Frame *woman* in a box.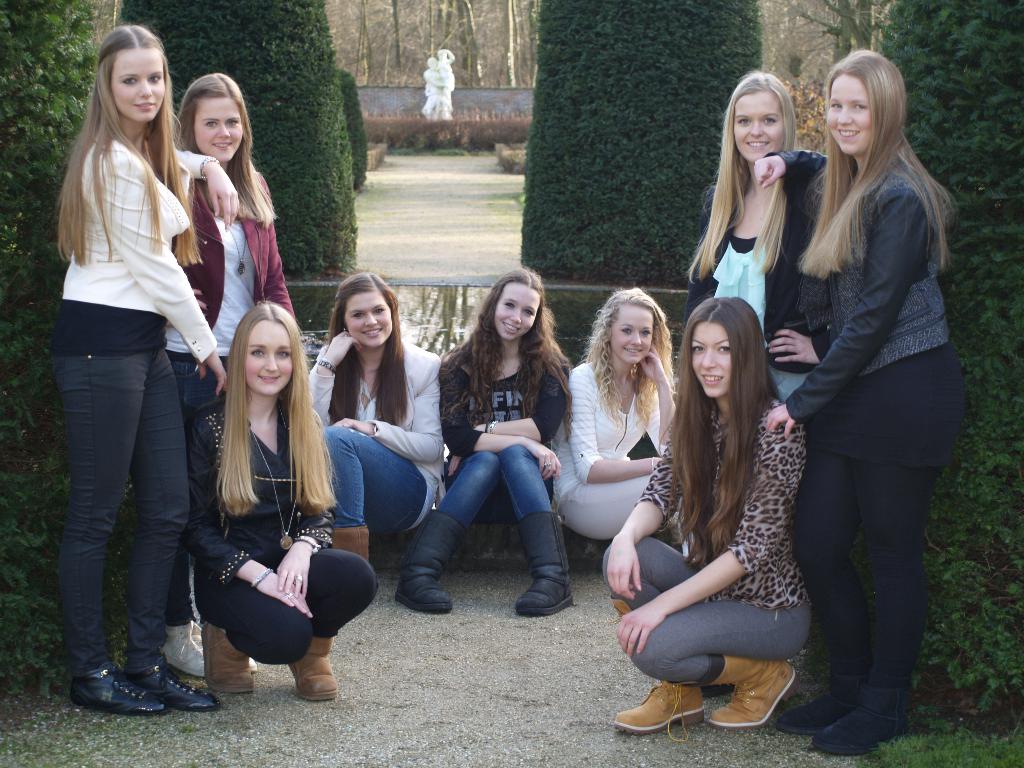
left=44, top=19, right=230, bottom=729.
